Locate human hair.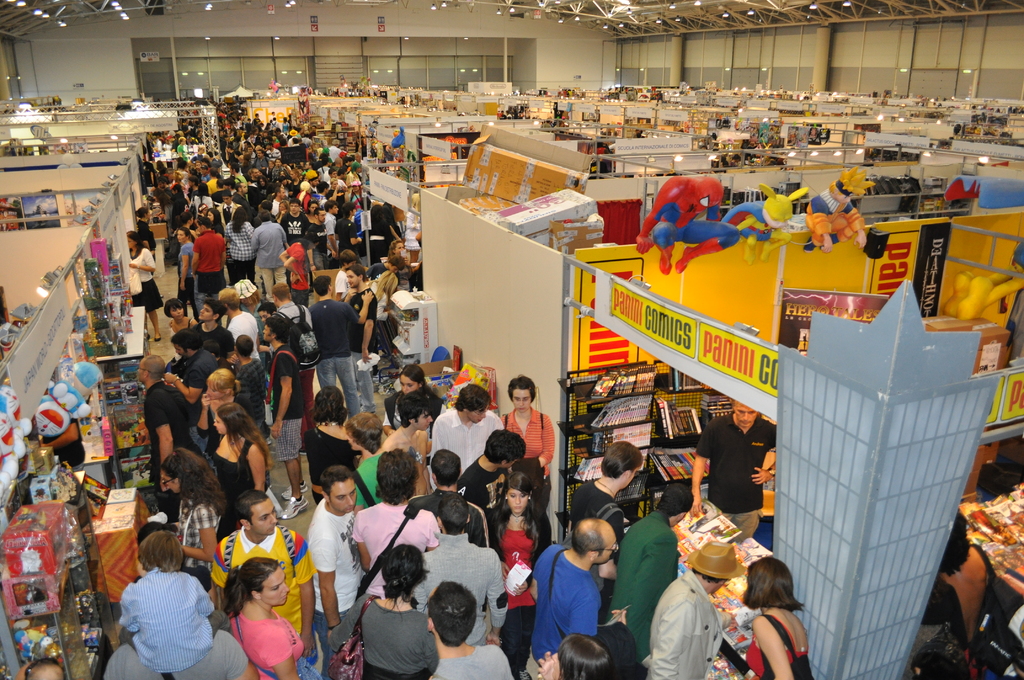
Bounding box: (left=217, top=556, right=276, bottom=616).
